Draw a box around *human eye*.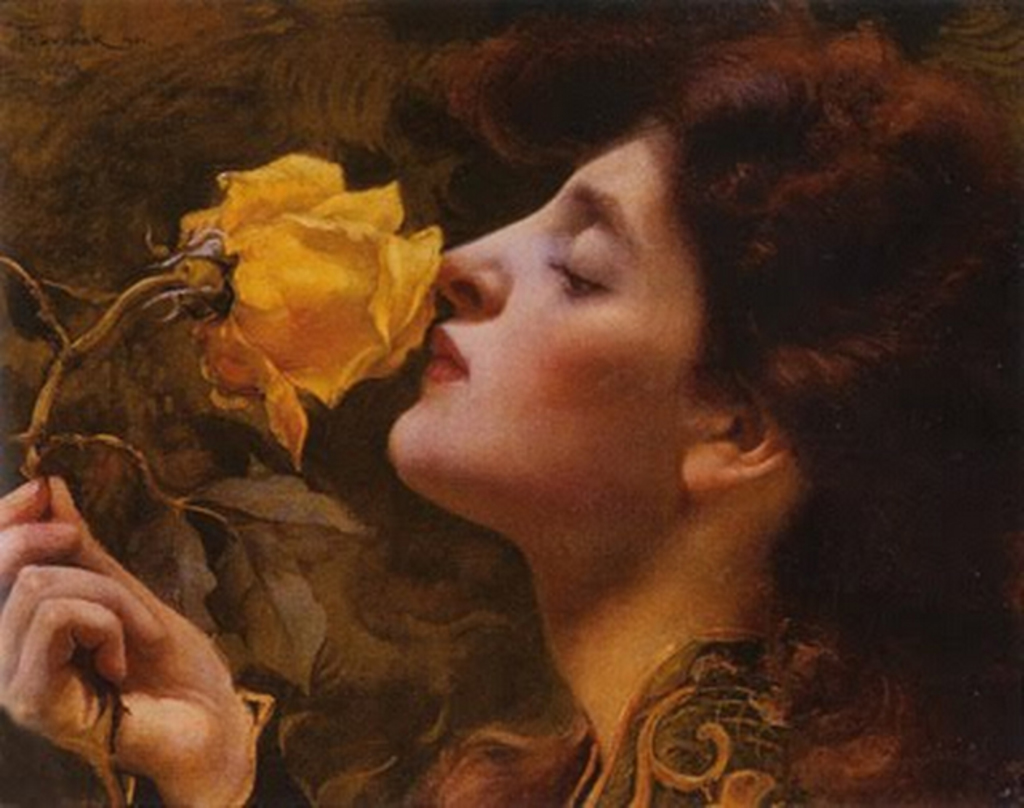
select_region(546, 238, 619, 307).
